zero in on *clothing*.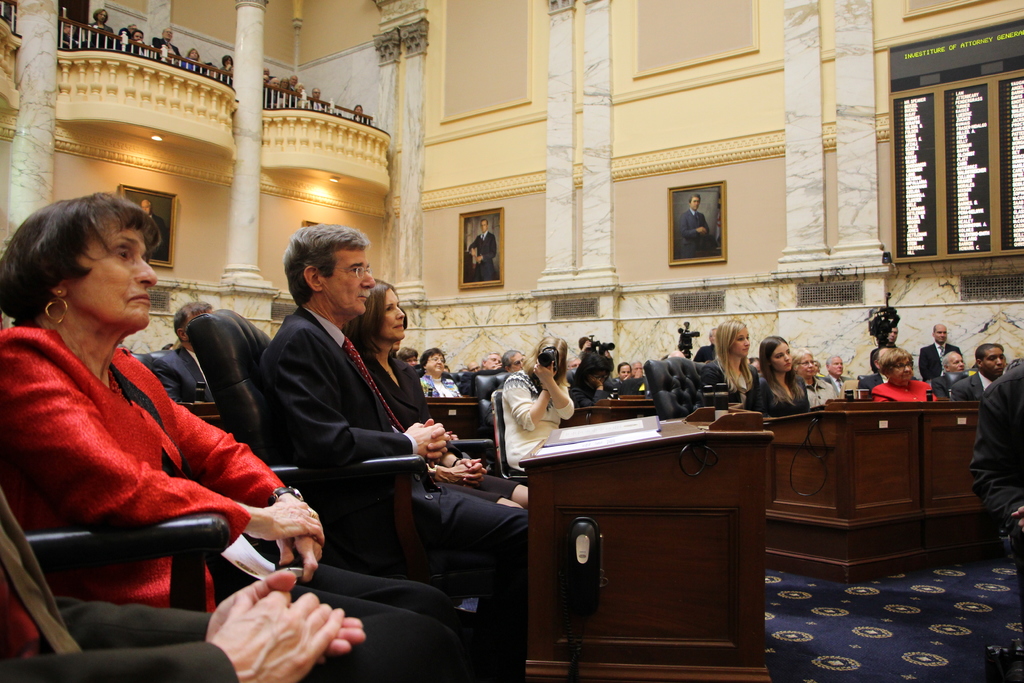
Zeroed in: BBox(871, 378, 939, 415).
